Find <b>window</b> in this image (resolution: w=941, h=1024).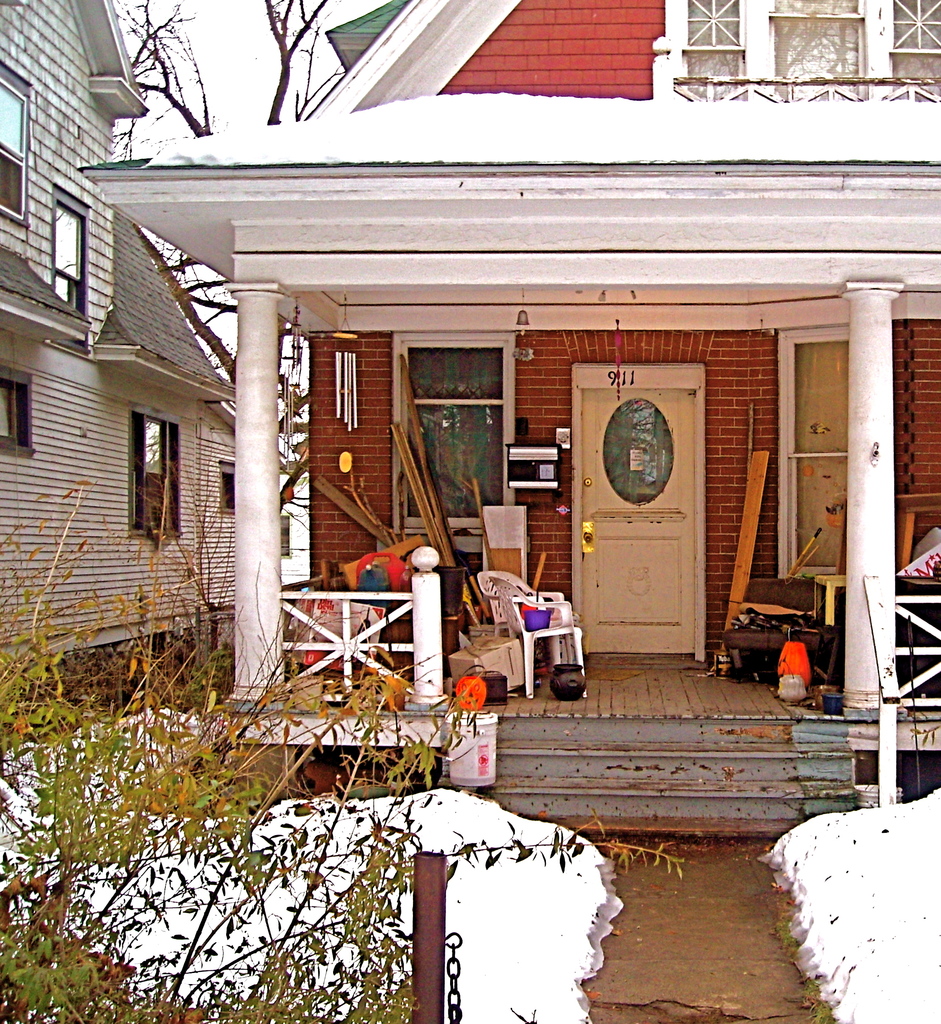
[left=92, top=401, right=190, bottom=525].
